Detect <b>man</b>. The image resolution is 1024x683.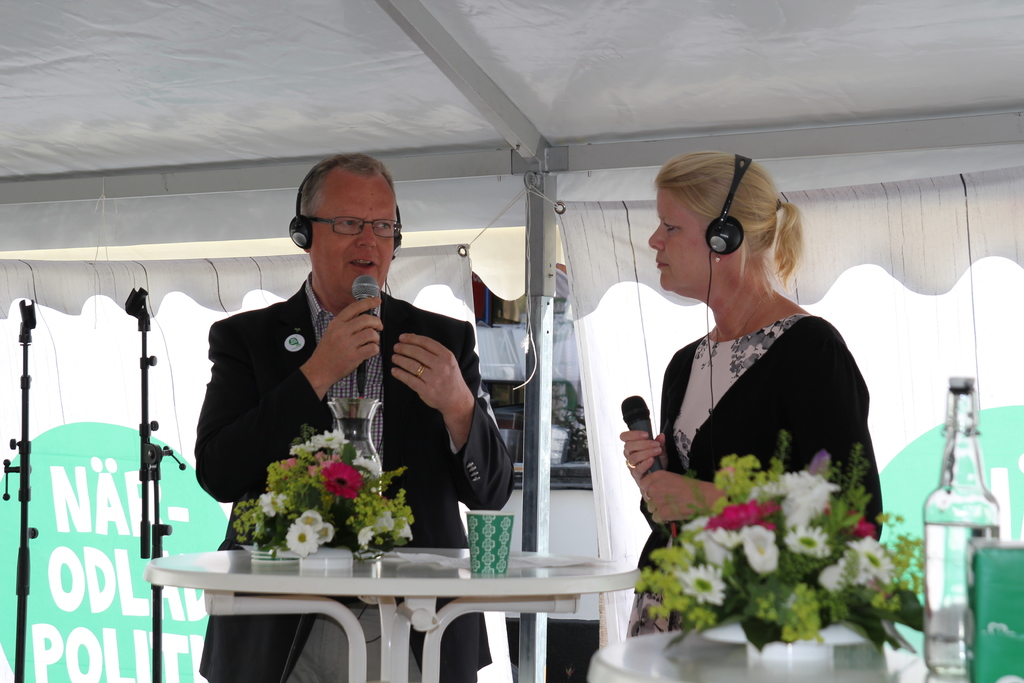
(198, 151, 520, 682).
